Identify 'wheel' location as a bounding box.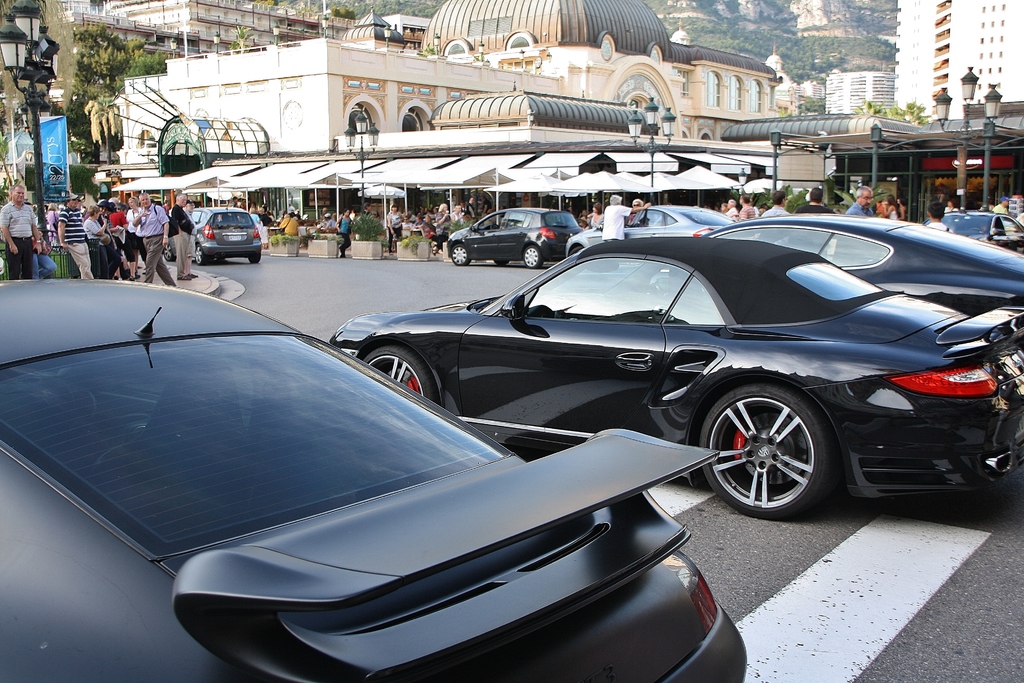
<box>362,344,442,408</box>.
